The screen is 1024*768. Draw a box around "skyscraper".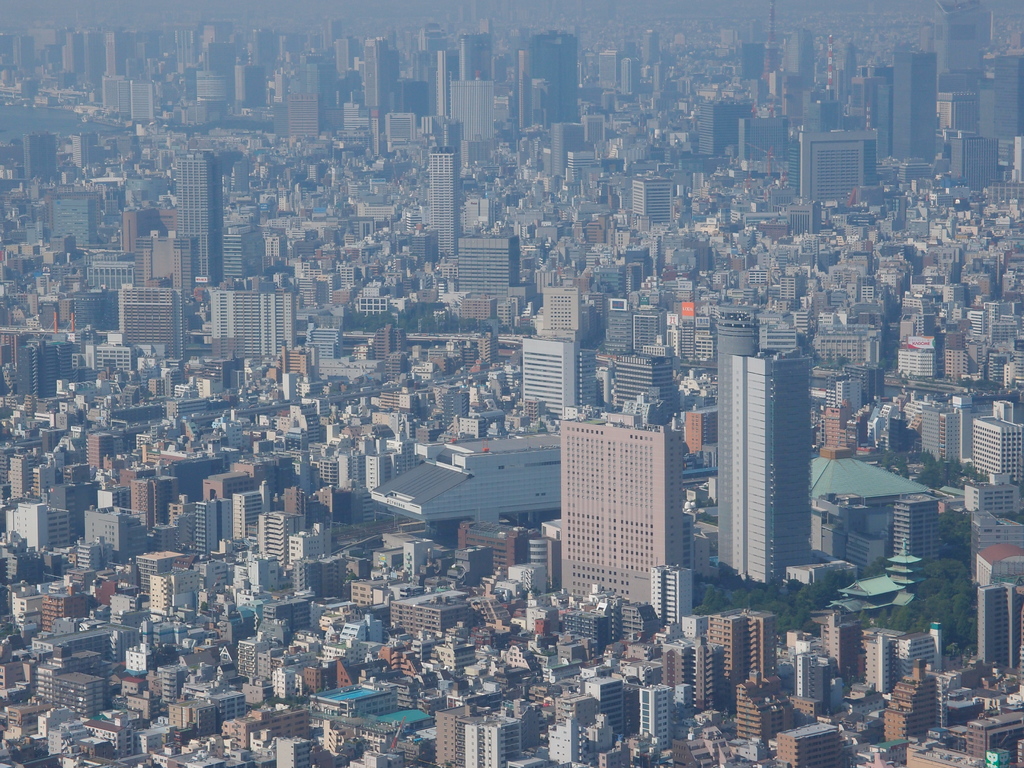
[left=849, top=76, right=892, bottom=164].
